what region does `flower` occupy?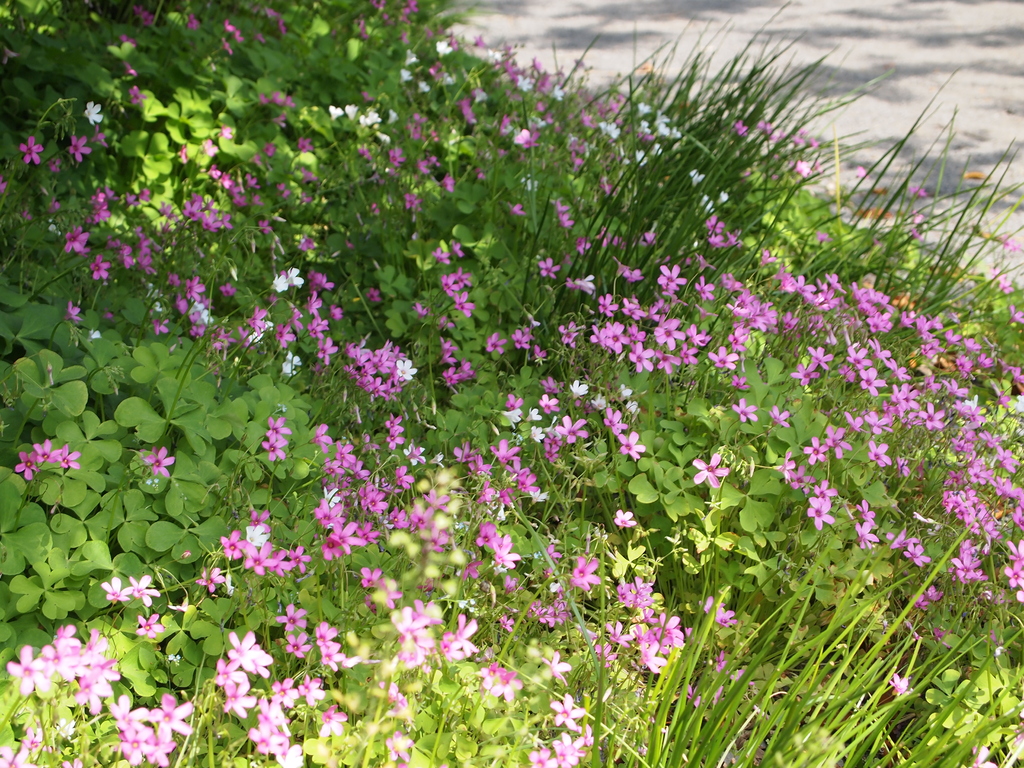
bbox=(0, 741, 40, 767).
